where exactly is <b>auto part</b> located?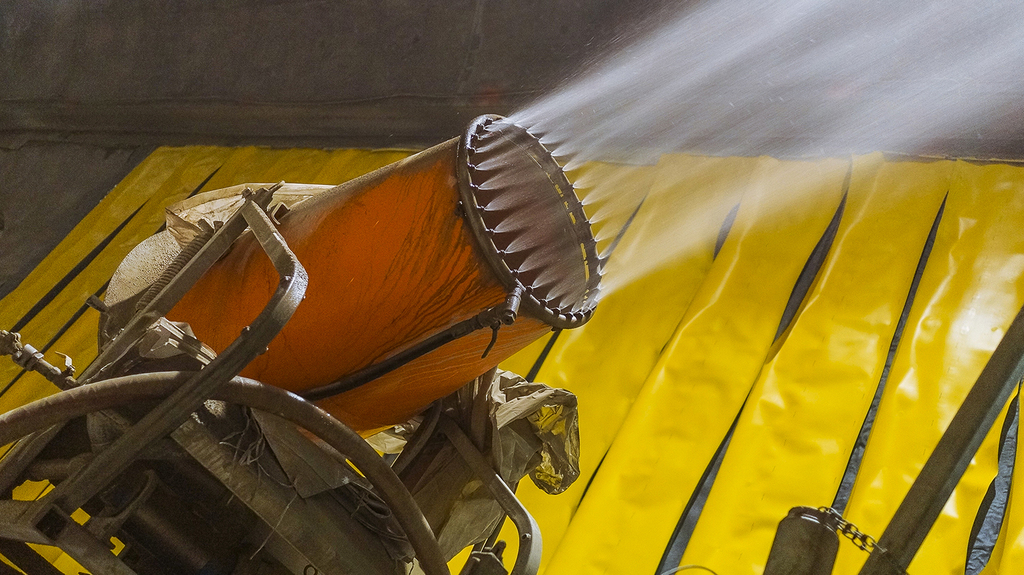
Its bounding box is l=754, t=497, r=887, b=574.
